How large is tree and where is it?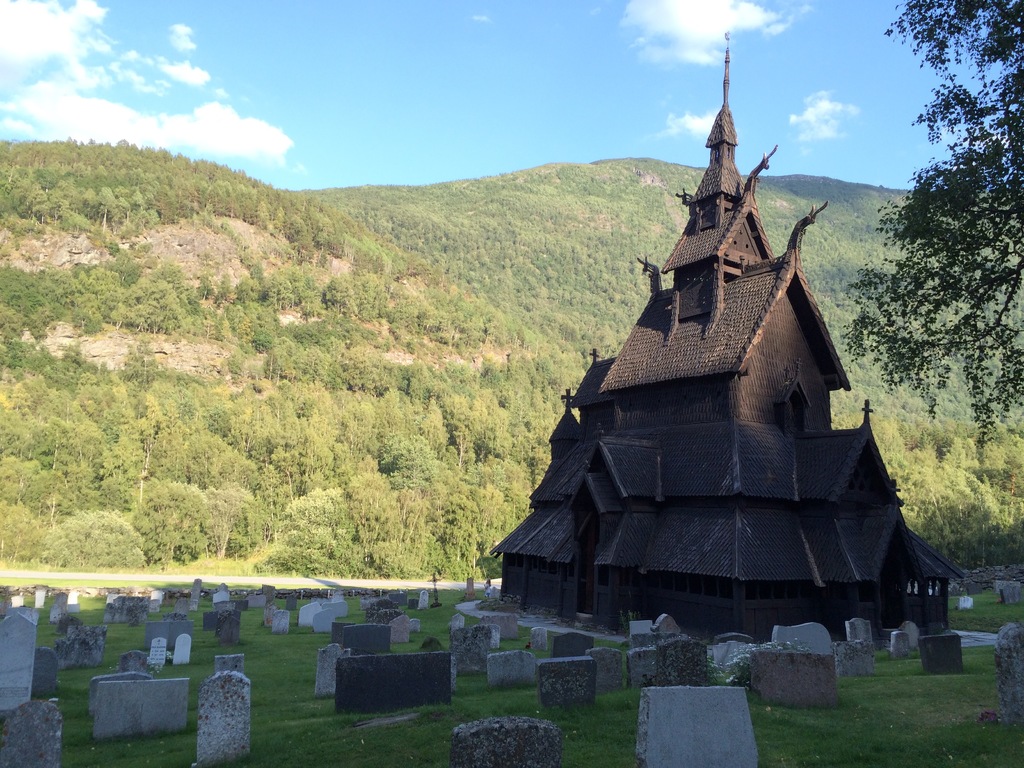
Bounding box: <box>236,267,314,312</box>.
